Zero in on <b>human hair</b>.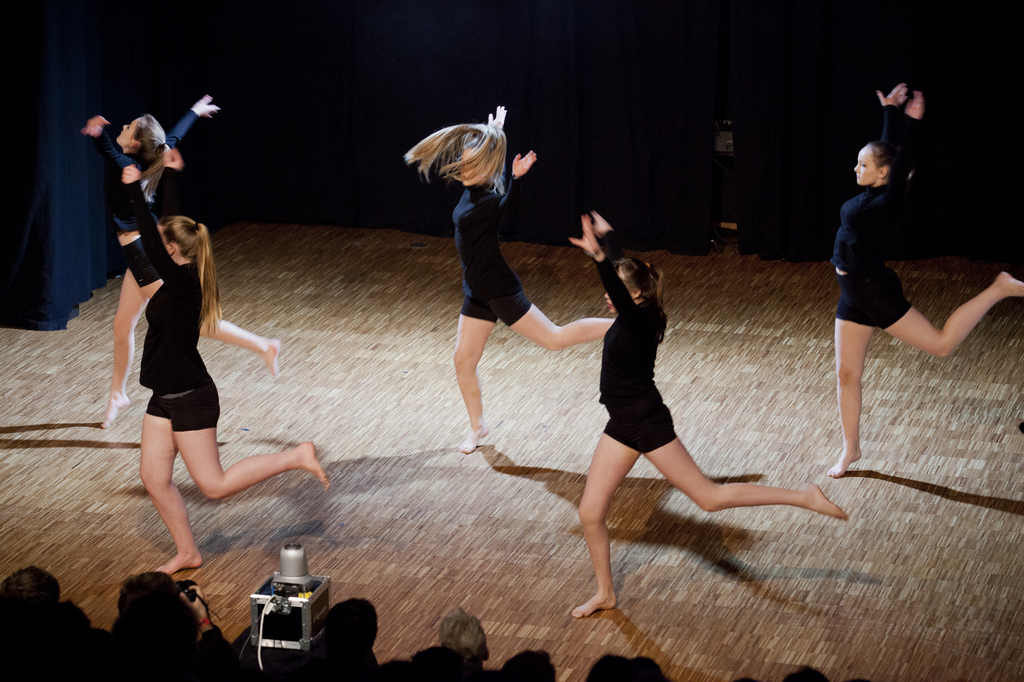
Zeroed in: {"left": 863, "top": 104, "right": 926, "bottom": 202}.
